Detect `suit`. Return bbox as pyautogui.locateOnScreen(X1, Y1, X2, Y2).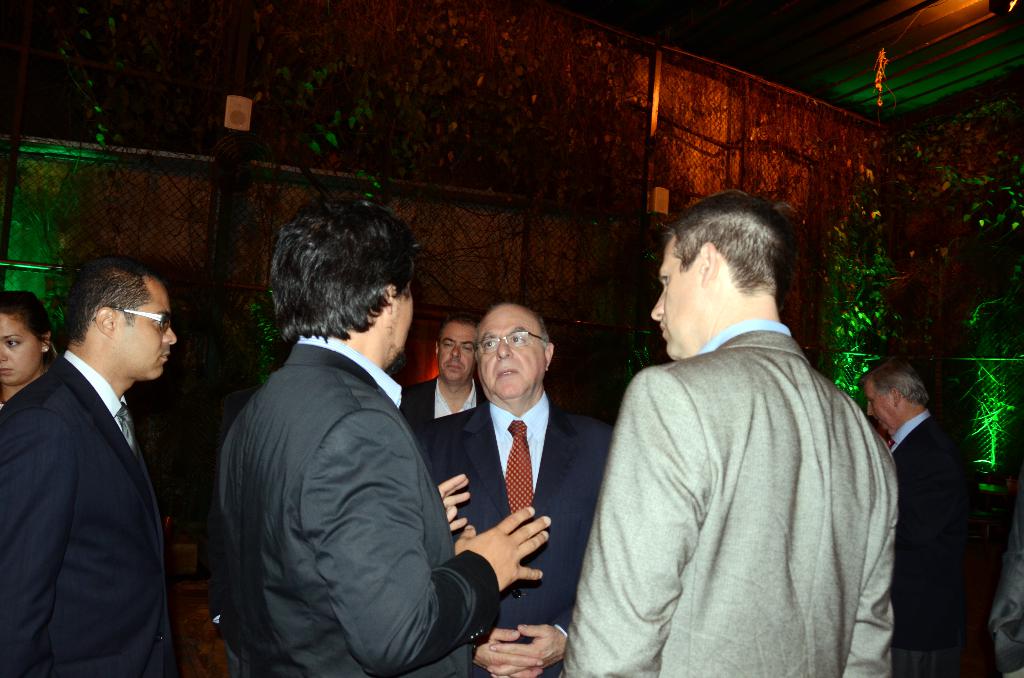
pyautogui.locateOnScreen(897, 416, 978, 677).
